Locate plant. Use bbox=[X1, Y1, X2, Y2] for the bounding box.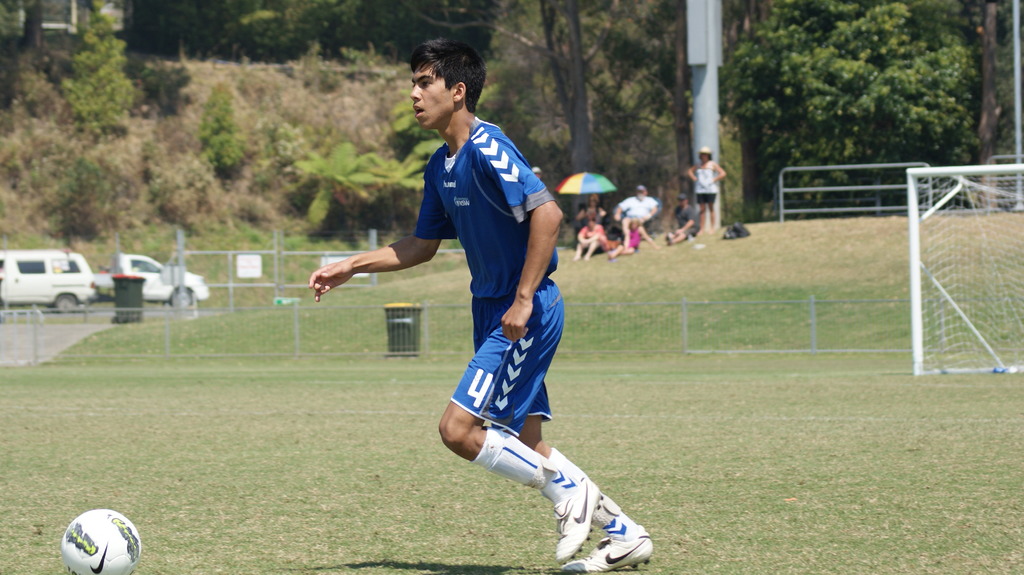
bbox=[311, 145, 379, 219].
